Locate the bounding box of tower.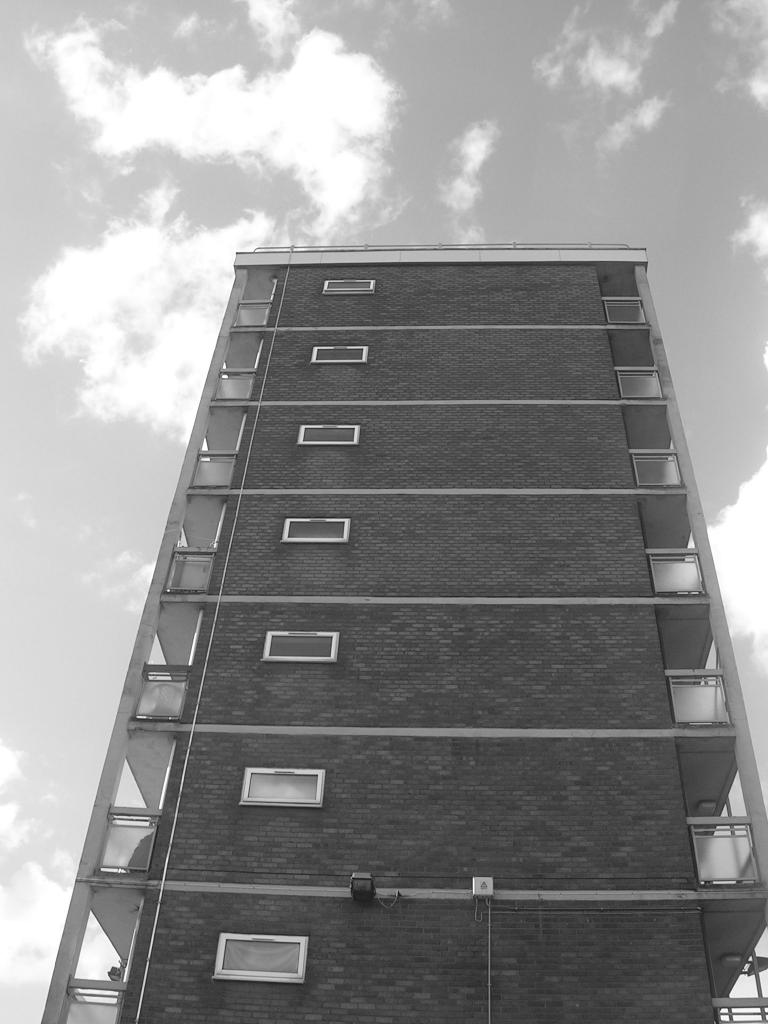
Bounding box: Rect(127, 227, 749, 865).
